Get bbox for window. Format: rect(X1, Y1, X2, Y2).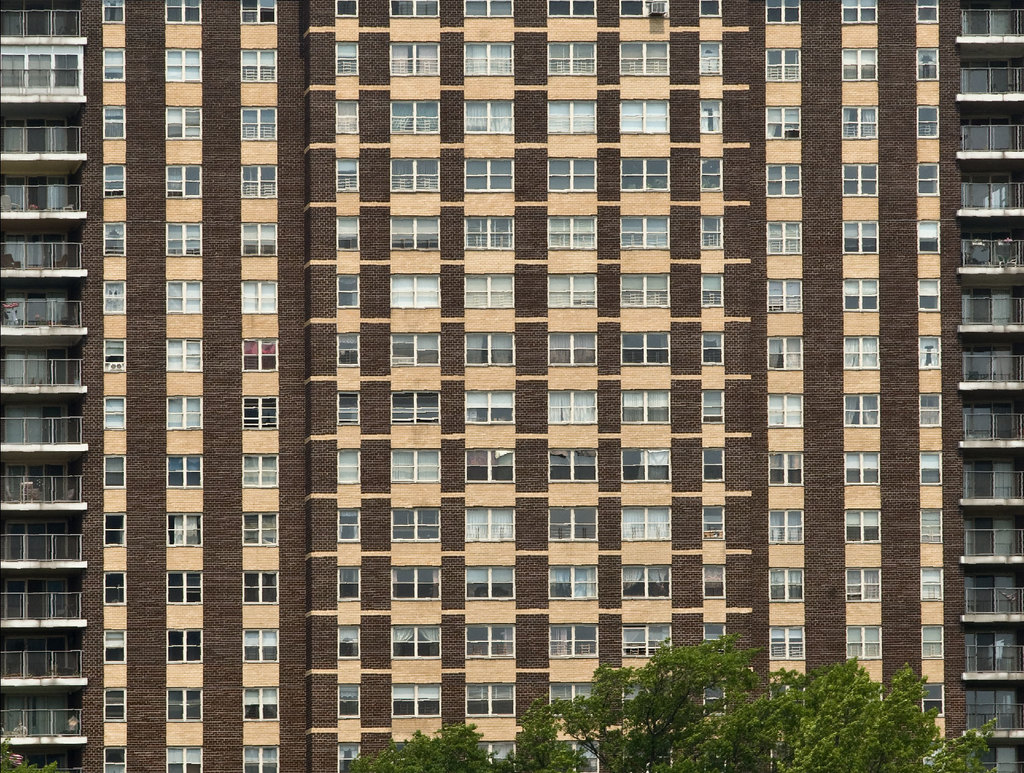
rect(766, 453, 803, 487).
